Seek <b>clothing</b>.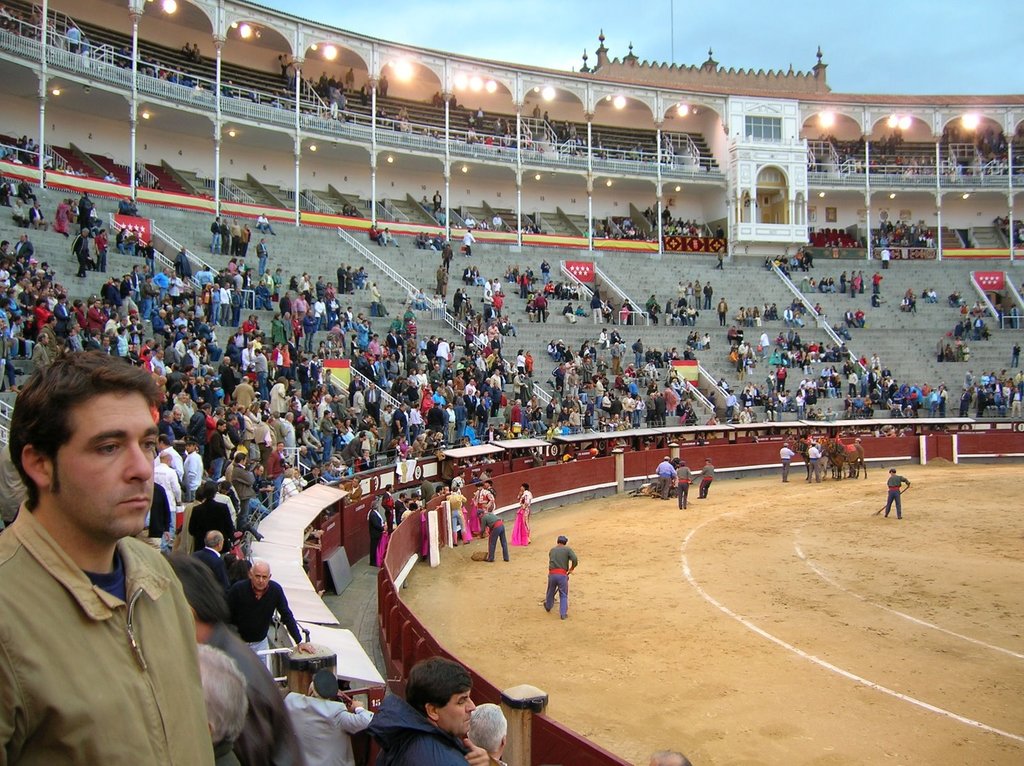
box=[746, 311, 752, 326].
